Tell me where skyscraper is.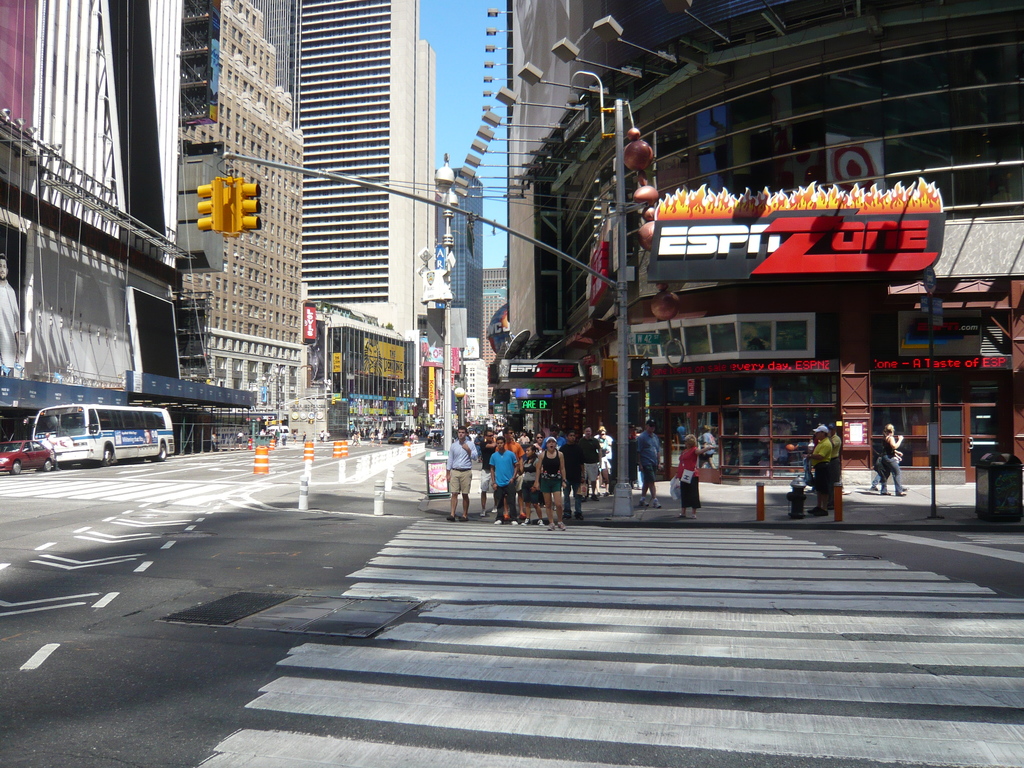
skyscraper is at {"x1": 2, "y1": 0, "x2": 173, "y2": 371}.
